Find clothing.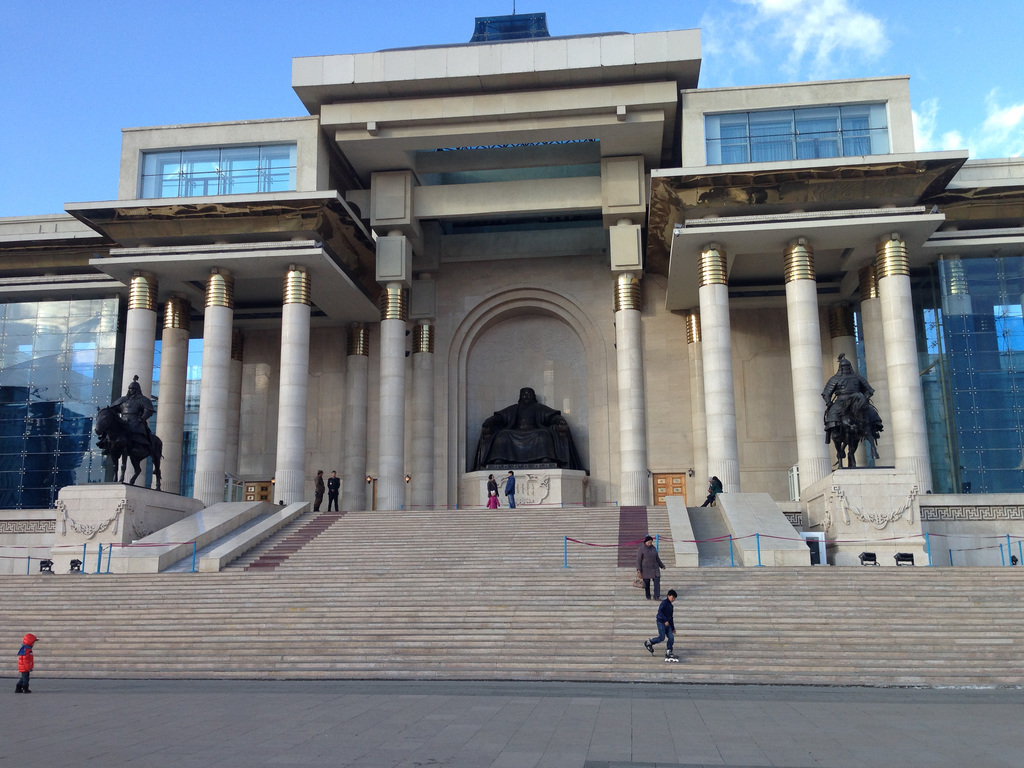
pyautogui.locateOnScreen(507, 476, 518, 508).
